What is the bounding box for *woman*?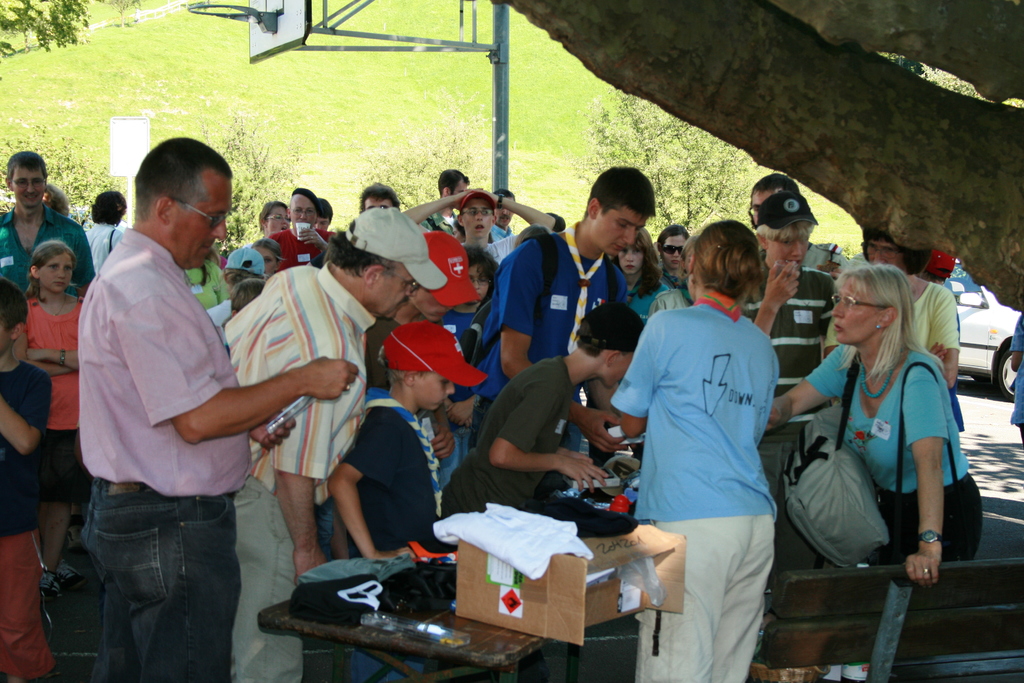
824:224:963:401.
